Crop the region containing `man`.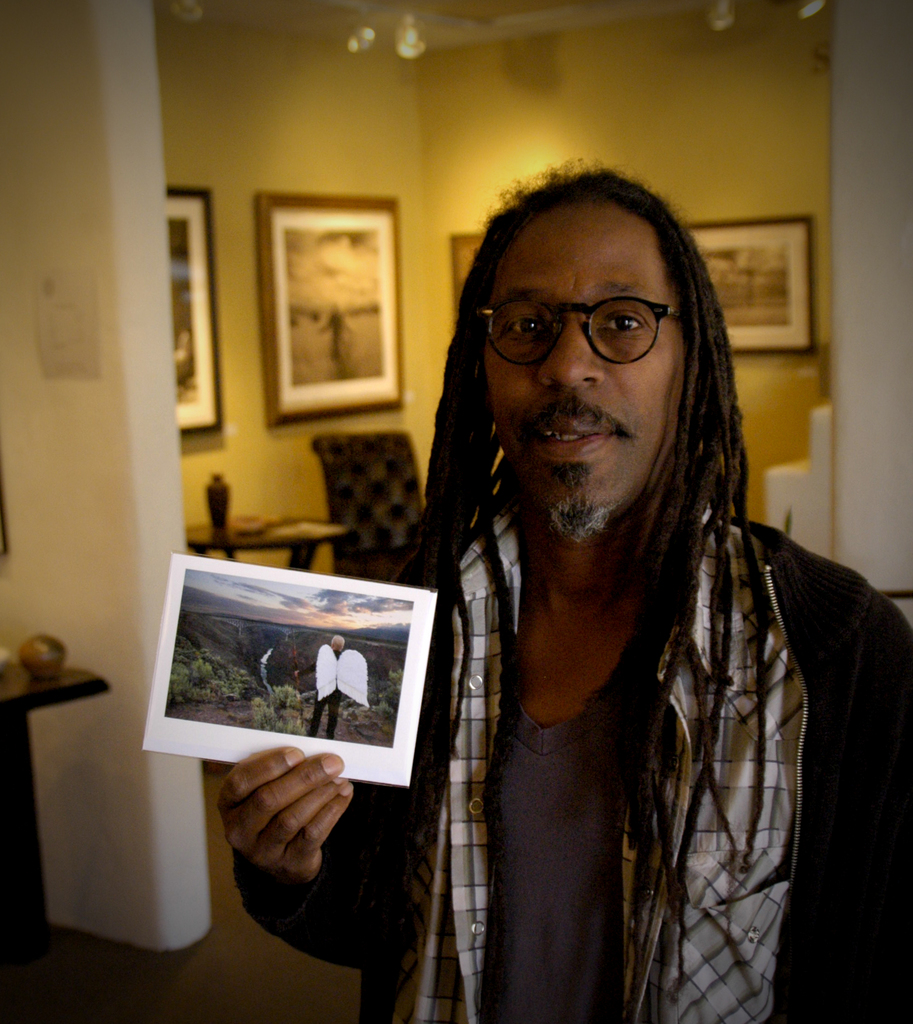
Crop region: <bbox>321, 143, 890, 994</bbox>.
